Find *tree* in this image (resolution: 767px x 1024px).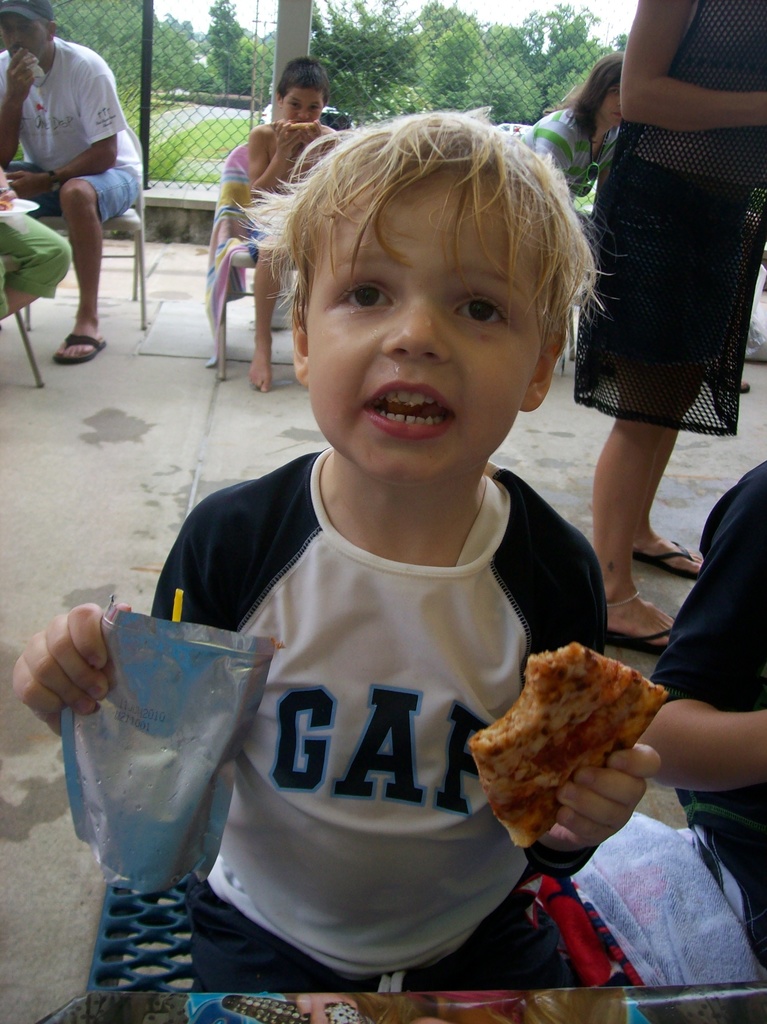
BBox(204, 0, 243, 97).
